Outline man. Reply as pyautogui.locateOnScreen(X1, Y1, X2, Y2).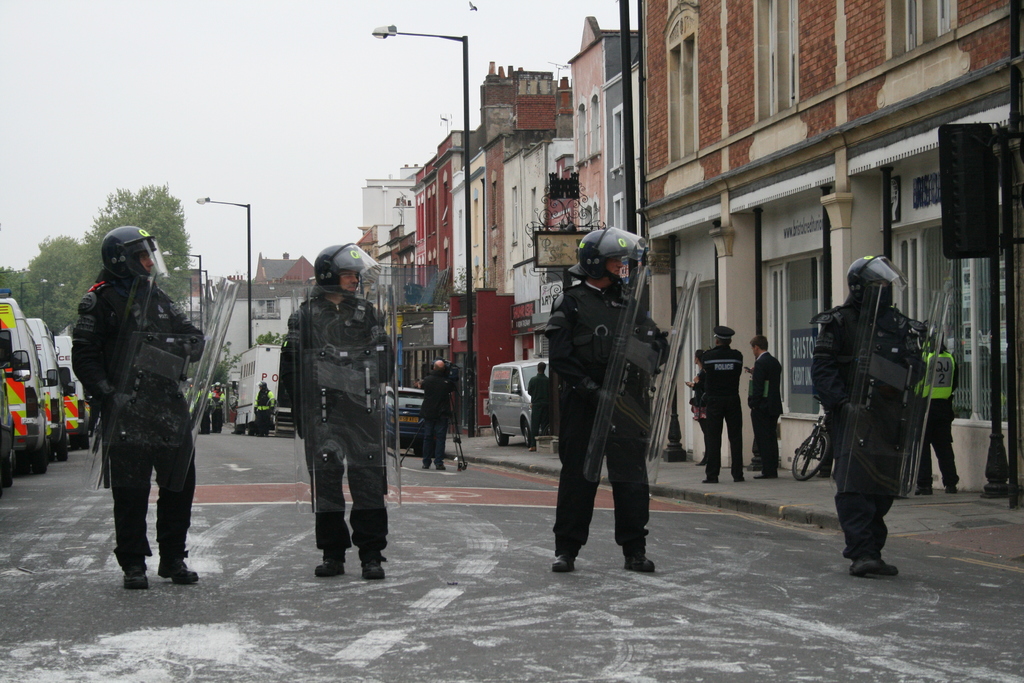
pyautogui.locateOnScreen(746, 334, 782, 483).
